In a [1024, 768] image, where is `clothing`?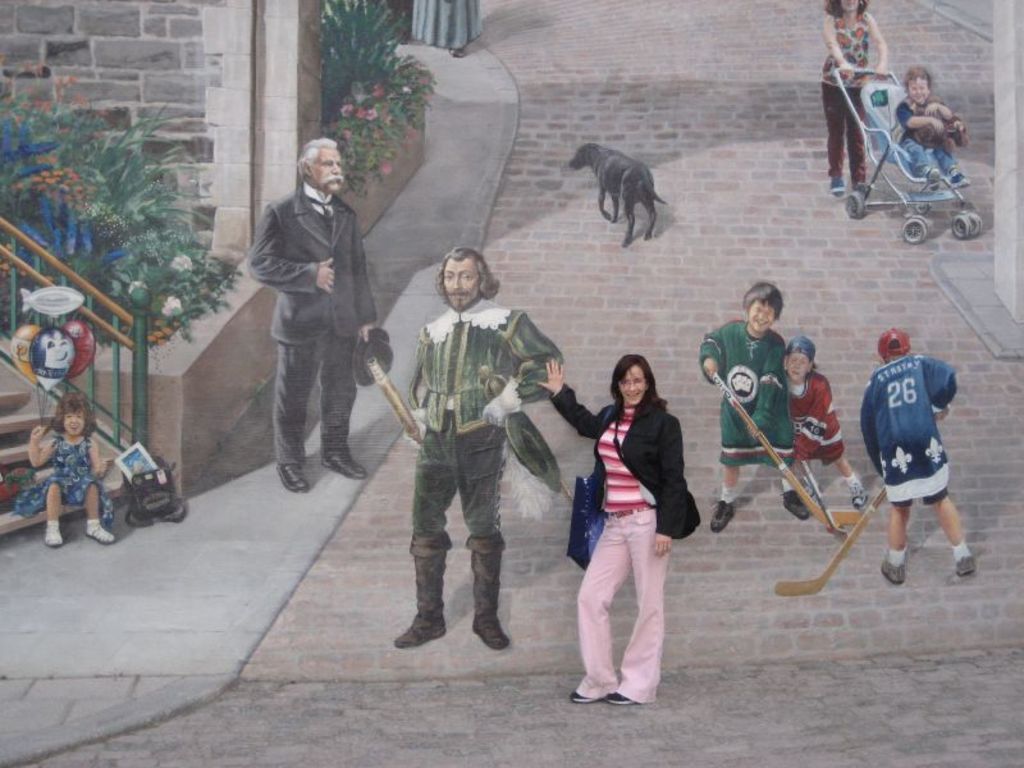
(544,396,700,705).
